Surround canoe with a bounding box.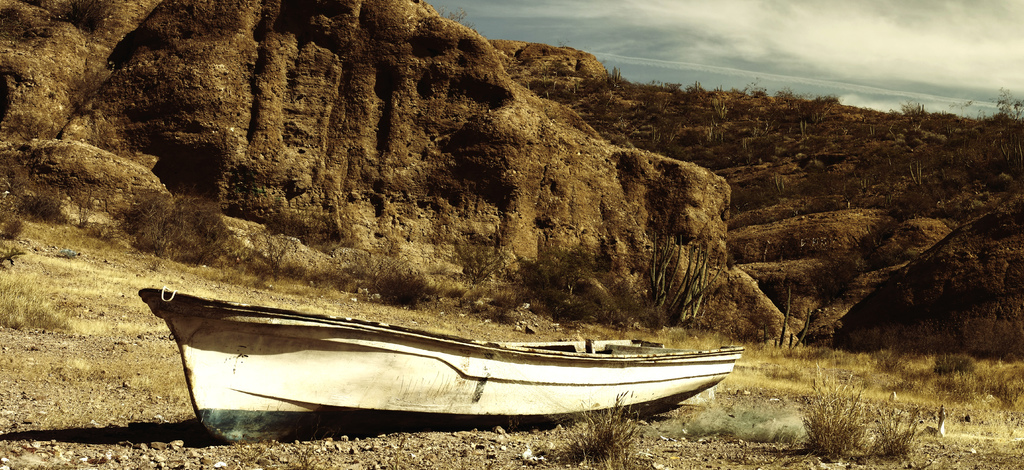
detection(102, 301, 757, 441).
